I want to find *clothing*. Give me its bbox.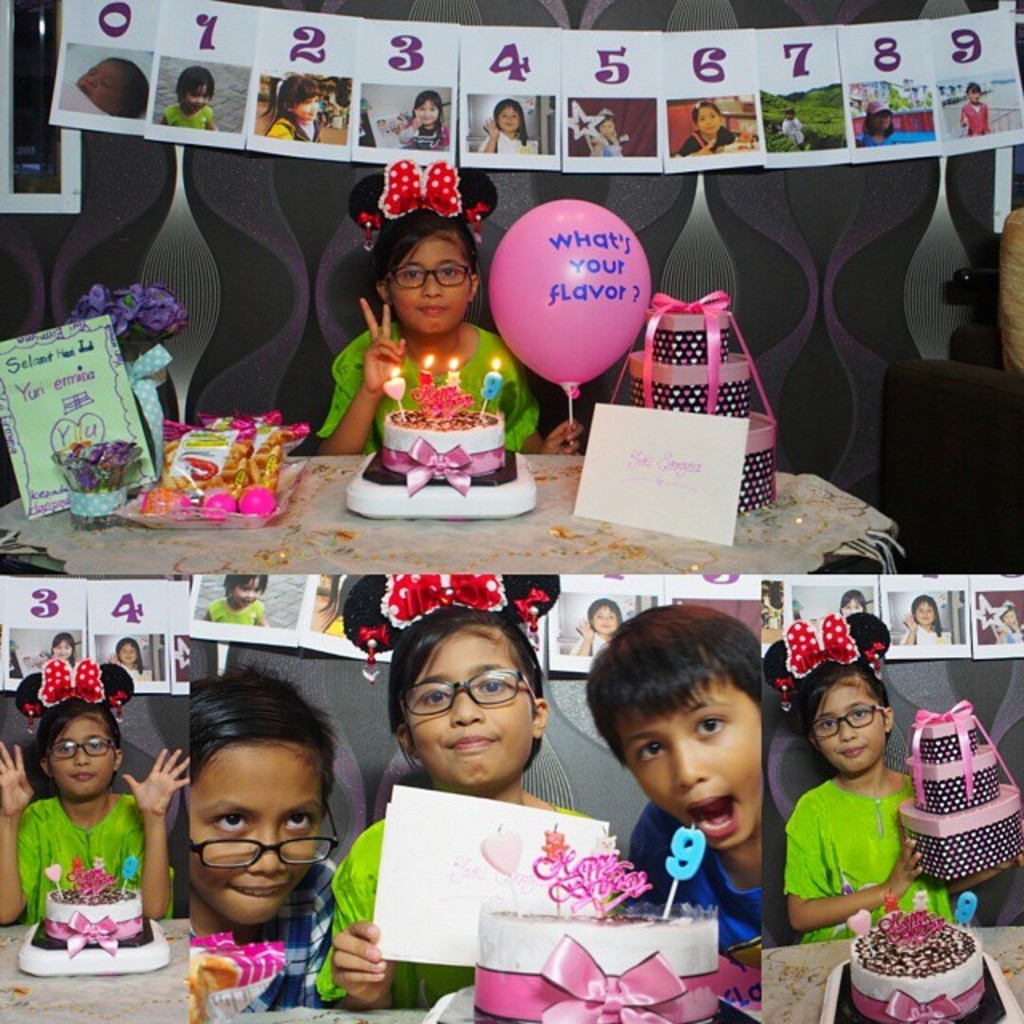
<box>622,795,765,968</box>.
